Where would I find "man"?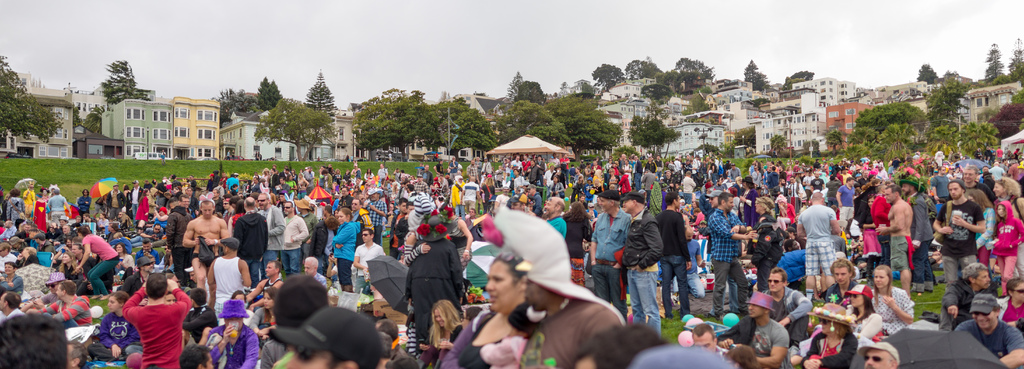
At 449, 155, 458, 176.
